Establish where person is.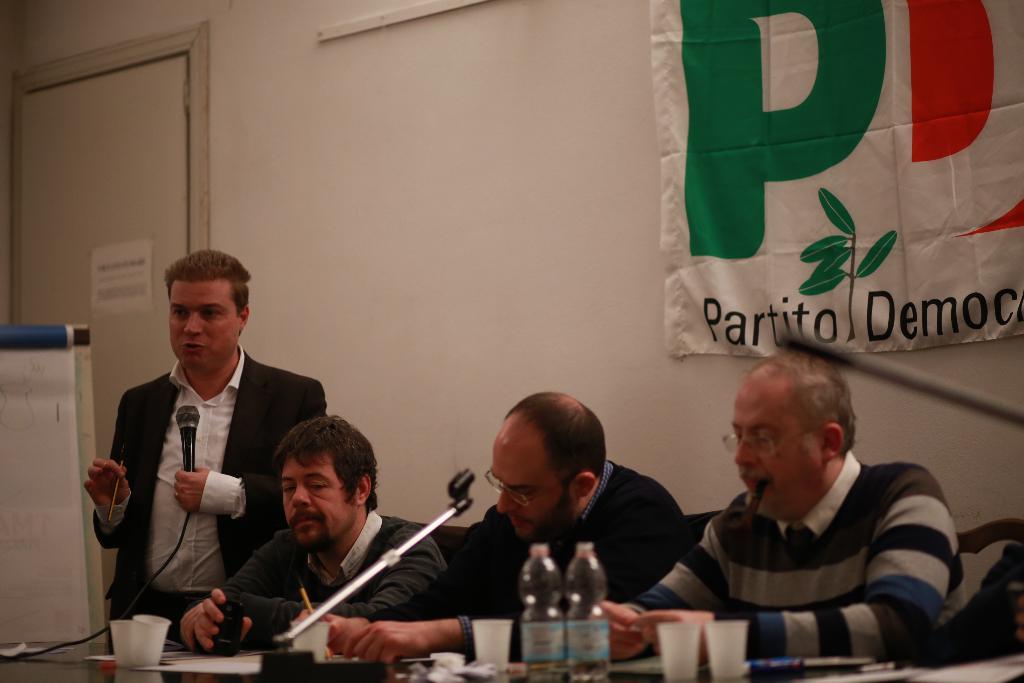
Established at left=175, top=409, right=450, bottom=650.
